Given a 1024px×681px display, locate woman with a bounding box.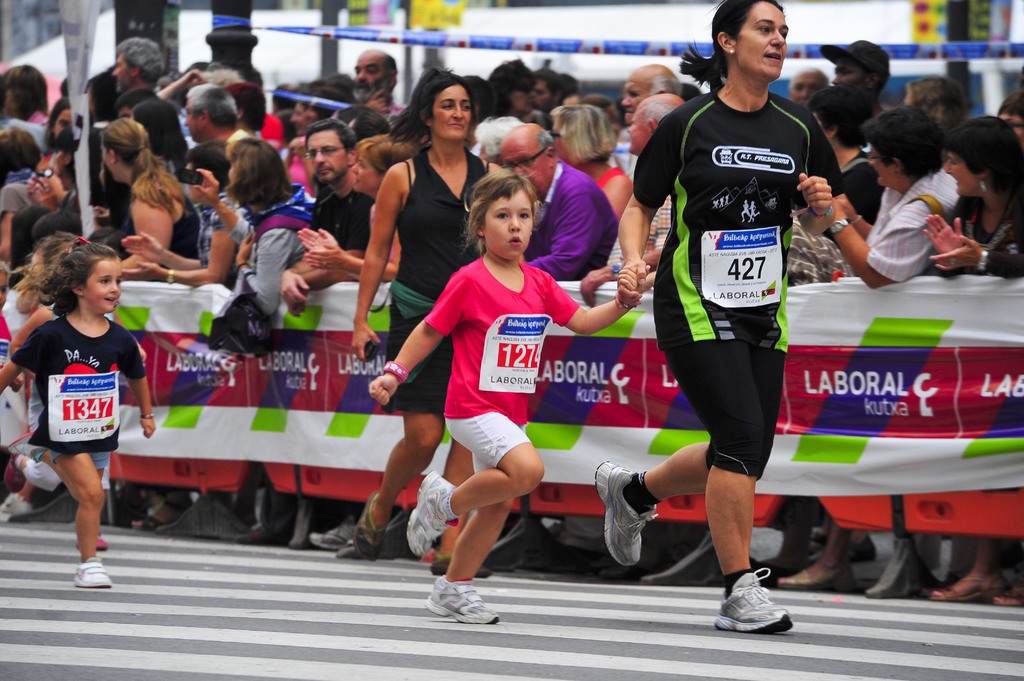
Located: Rect(547, 105, 635, 223).
